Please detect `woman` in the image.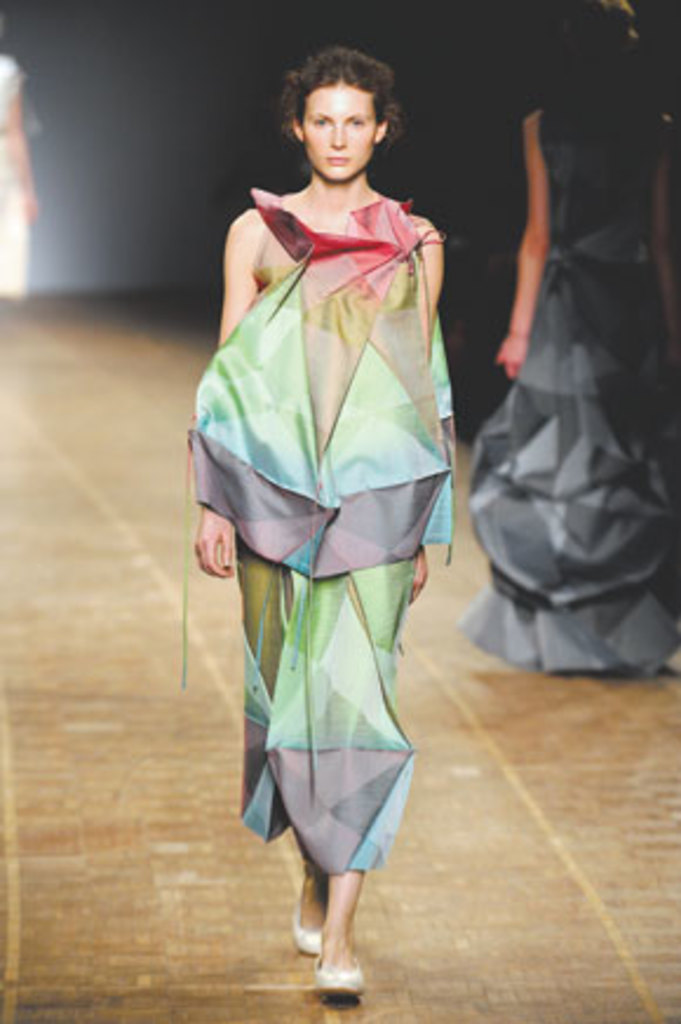
select_region(176, 56, 491, 916).
